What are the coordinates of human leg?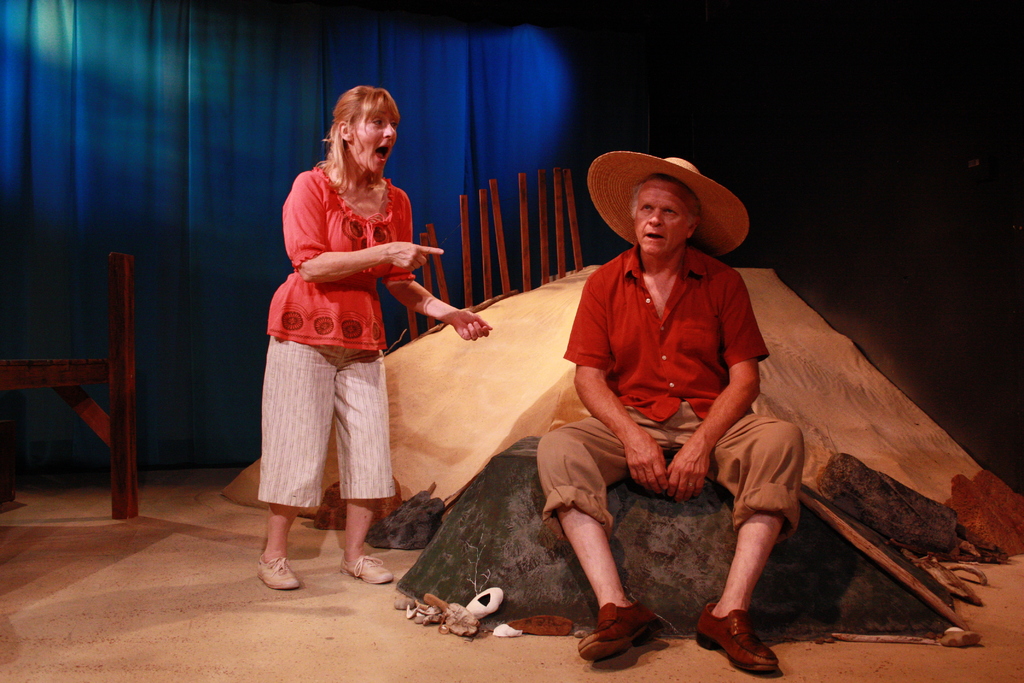
crop(342, 365, 395, 583).
